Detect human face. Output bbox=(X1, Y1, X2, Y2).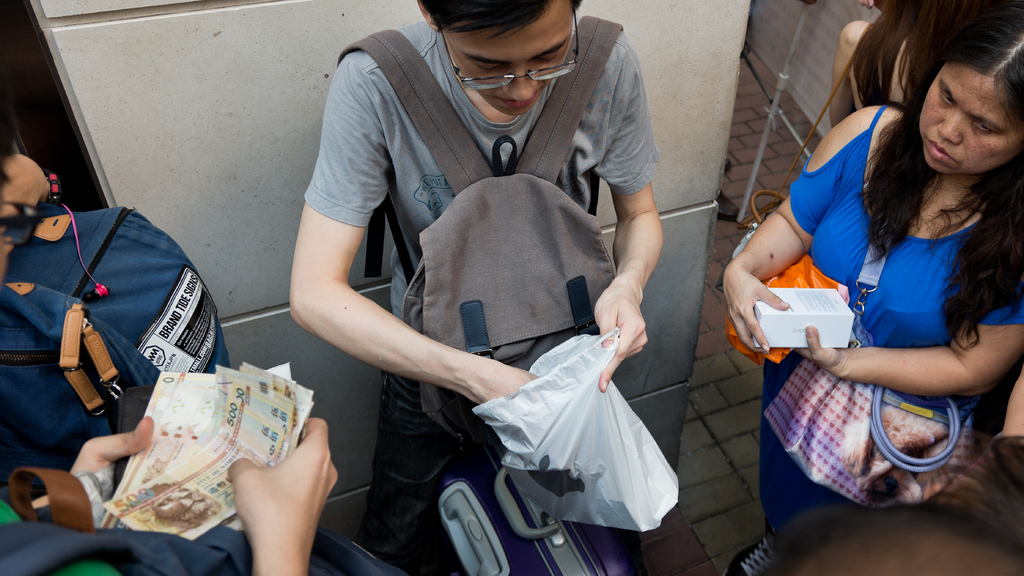
bbox=(440, 0, 574, 117).
